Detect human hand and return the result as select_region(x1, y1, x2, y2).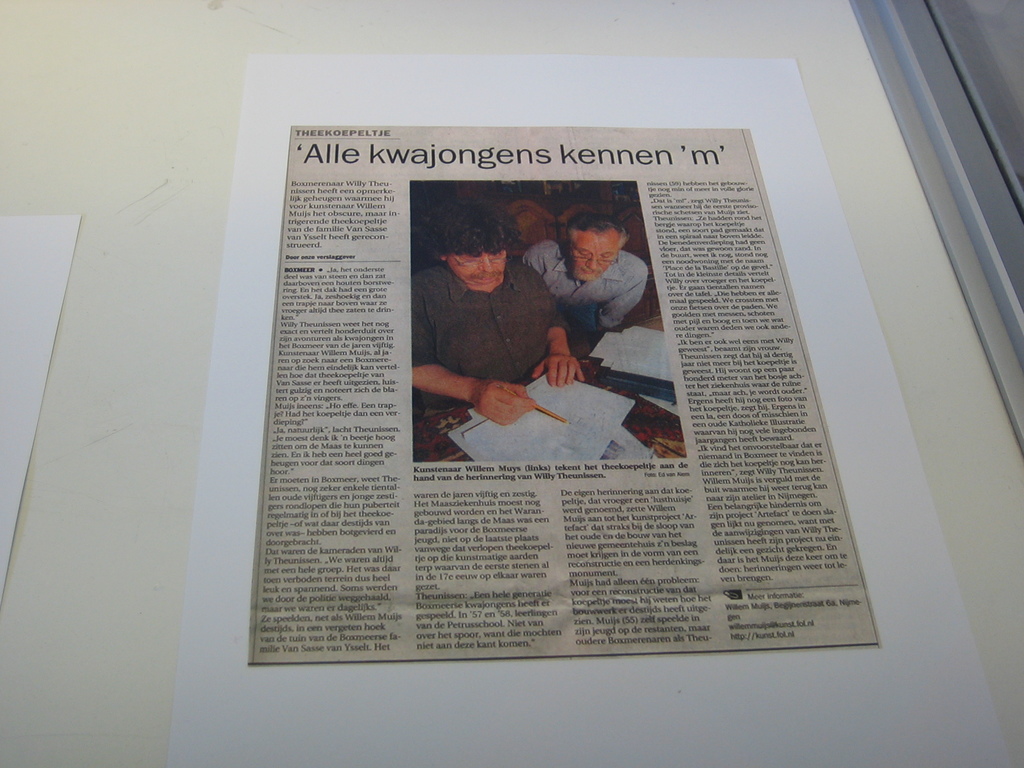
select_region(529, 355, 586, 389).
